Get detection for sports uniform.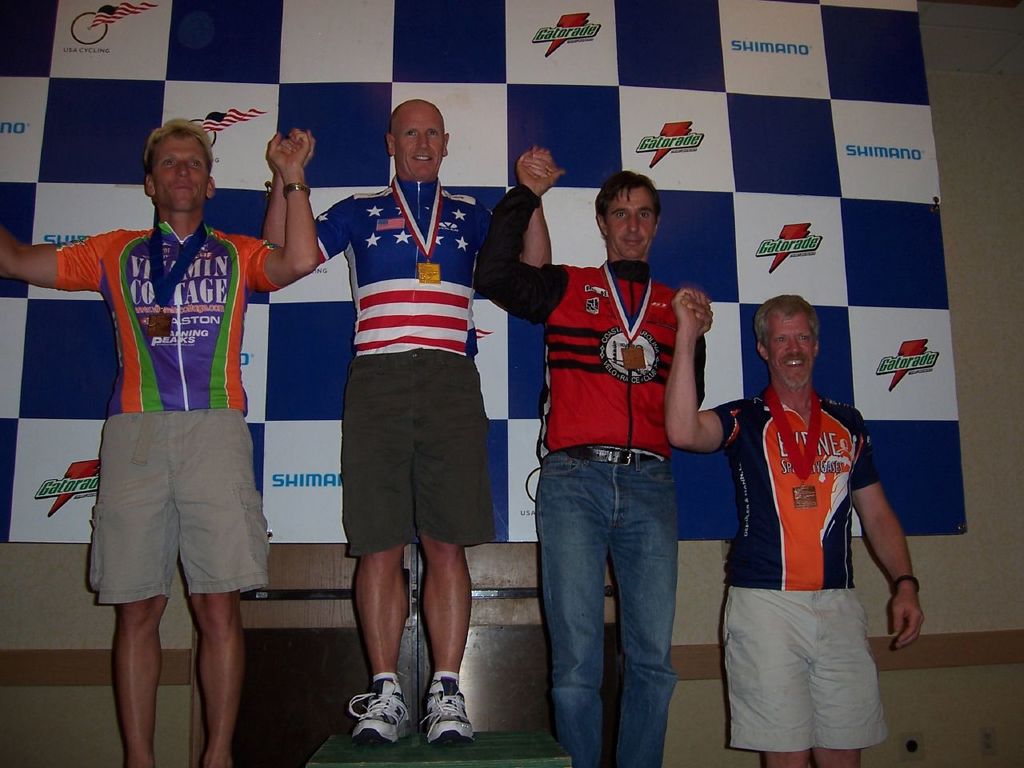
Detection: region(316, 178, 496, 354).
